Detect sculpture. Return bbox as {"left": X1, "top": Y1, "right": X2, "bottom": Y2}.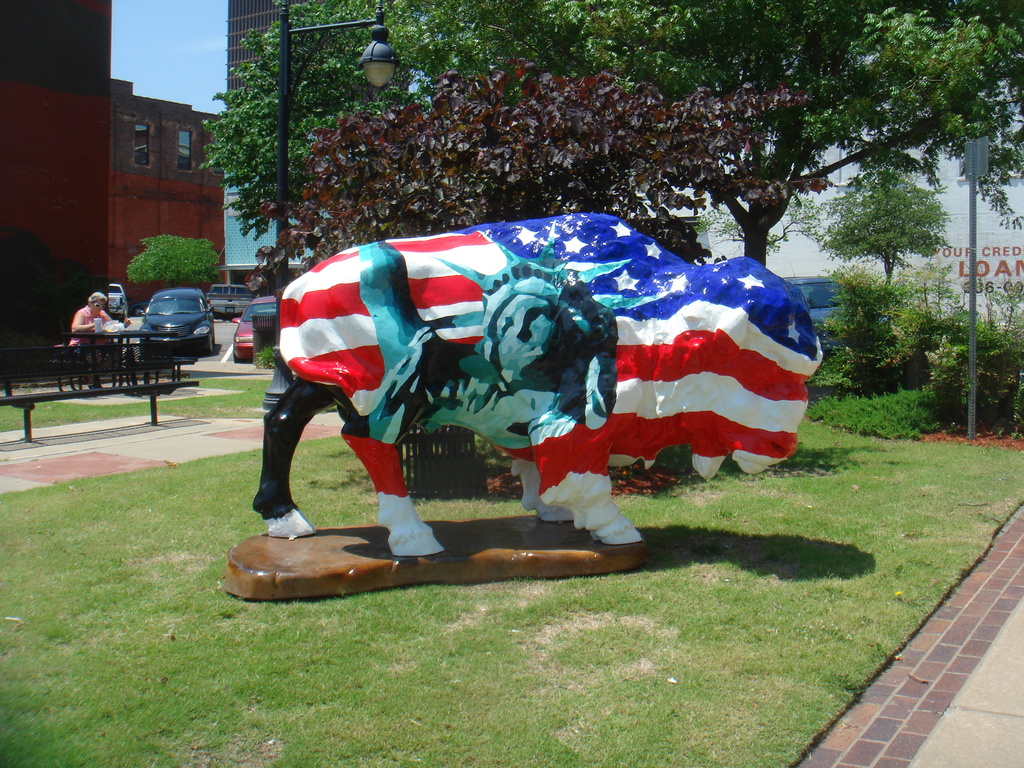
{"left": 236, "top": 177, "right": 781, "bottom": 609}.
